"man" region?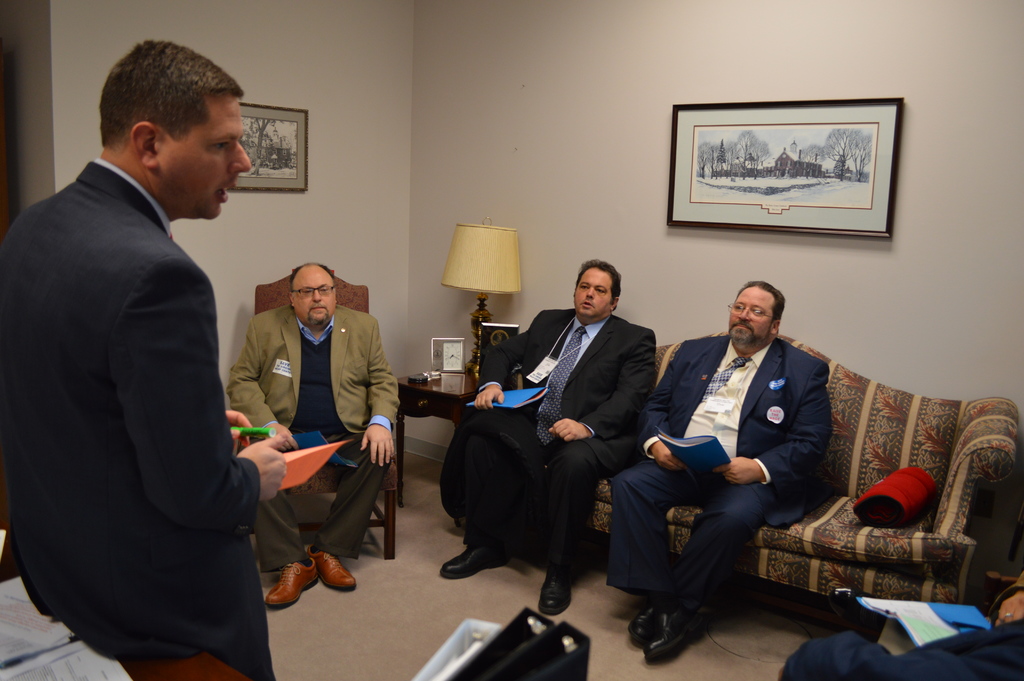
BBox(4, 25, 293, 678)
